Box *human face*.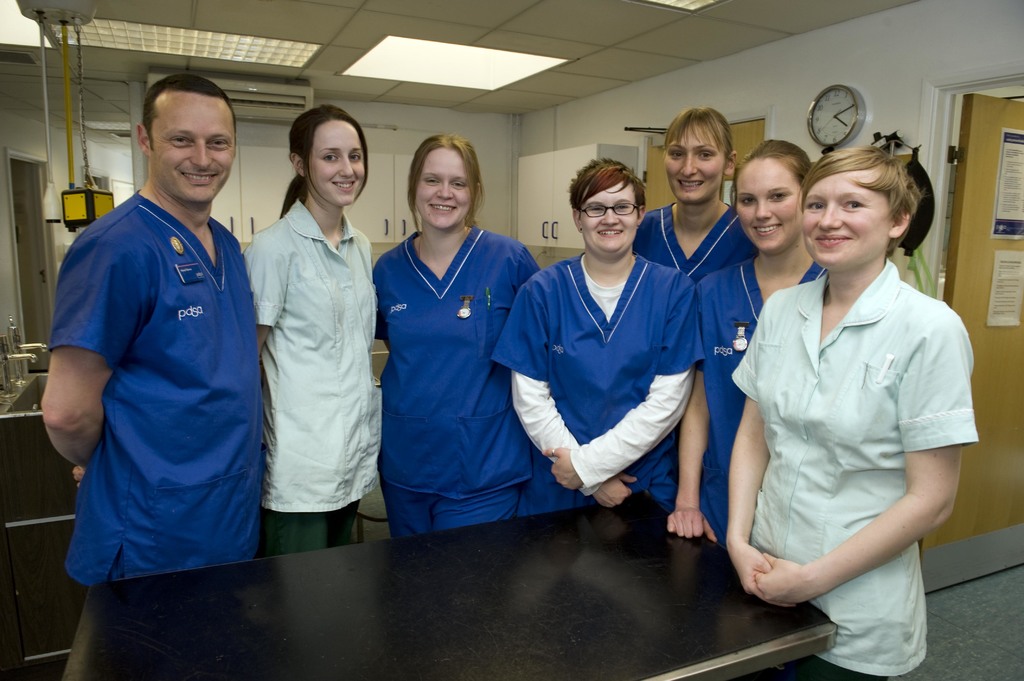
pyautogui.locateOnScreen(412, 148, 470, 227).
